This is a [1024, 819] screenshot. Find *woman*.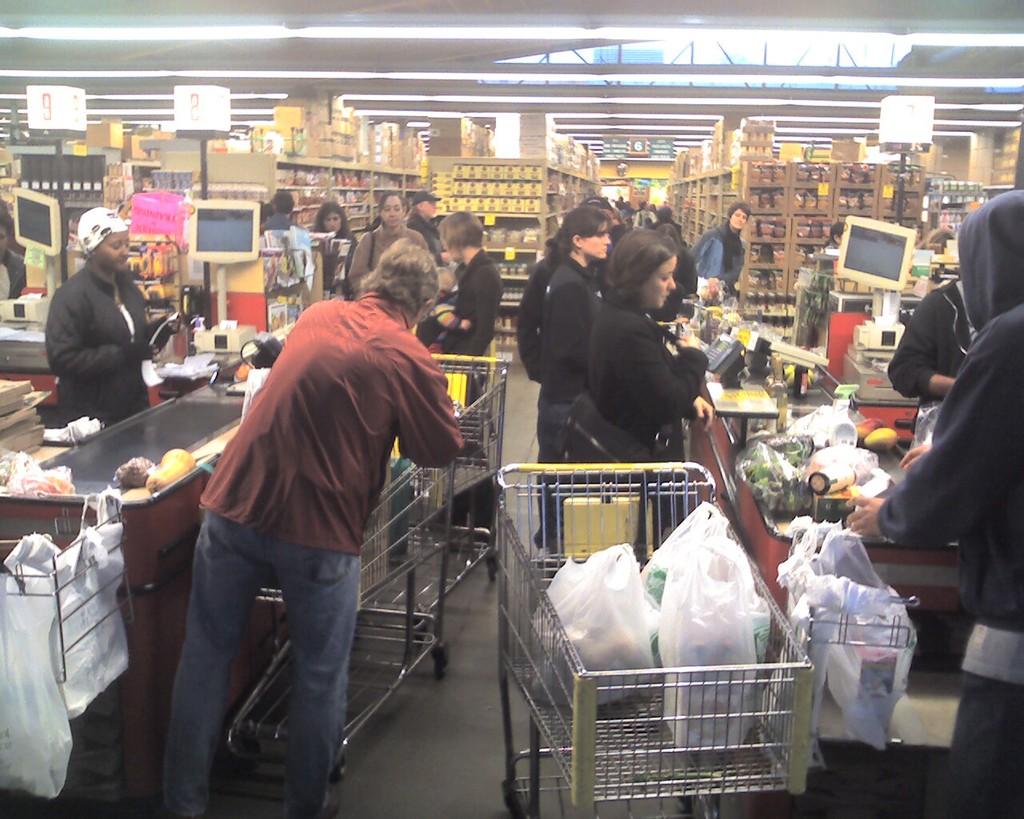
Bounding box: 583, 226, 714, 561.
